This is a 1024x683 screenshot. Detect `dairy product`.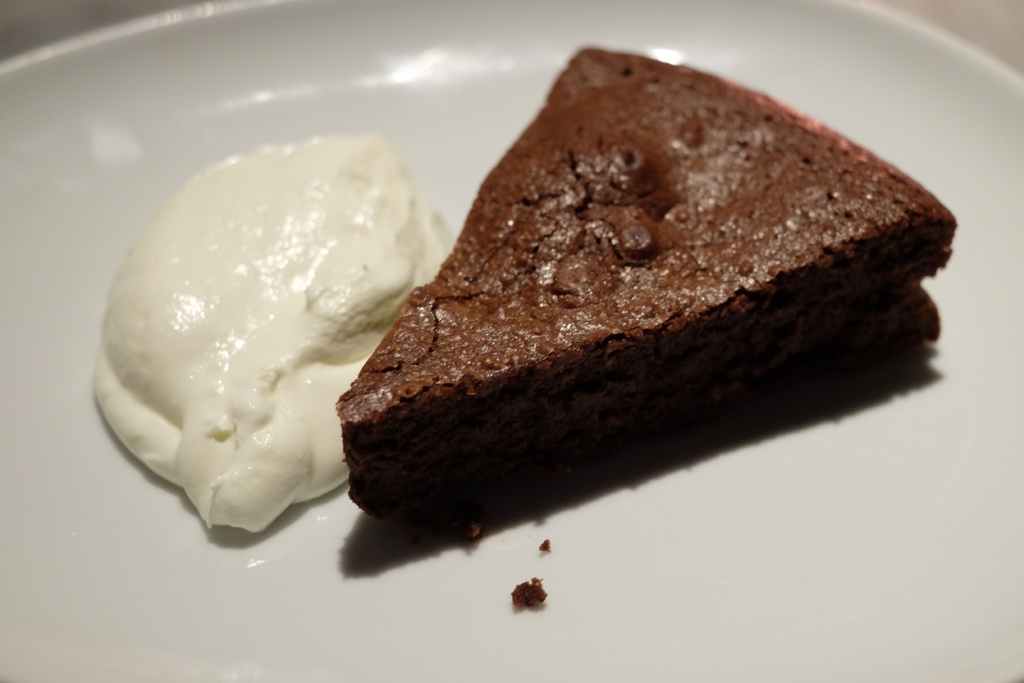
l=333, t=38, r=968, b=539.
